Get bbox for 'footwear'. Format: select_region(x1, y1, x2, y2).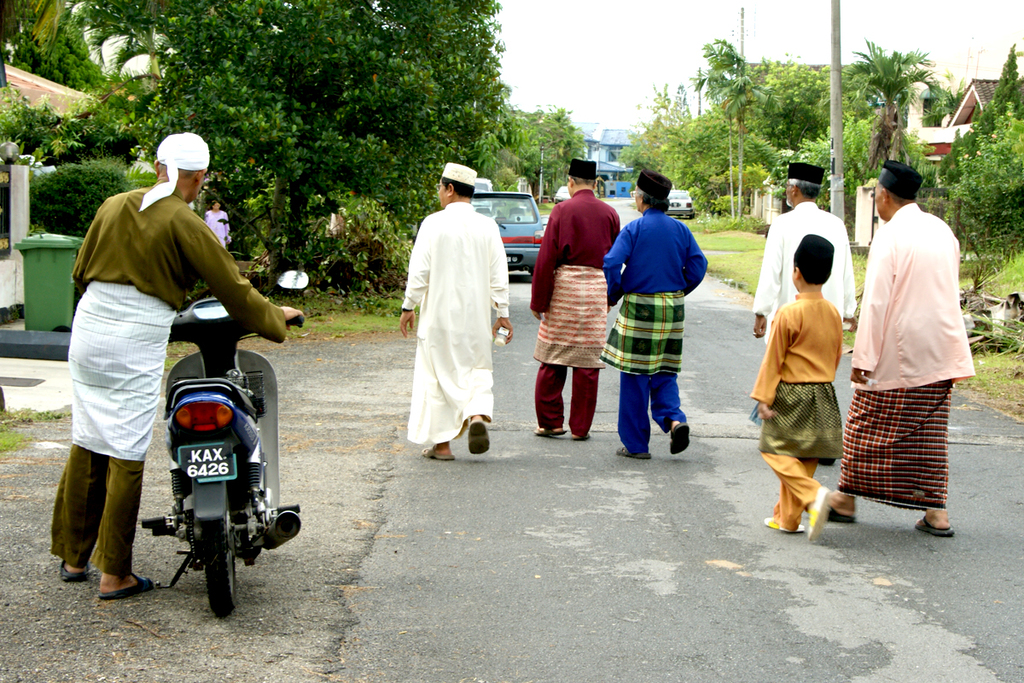
select_region(617, 448, 653, 461).
